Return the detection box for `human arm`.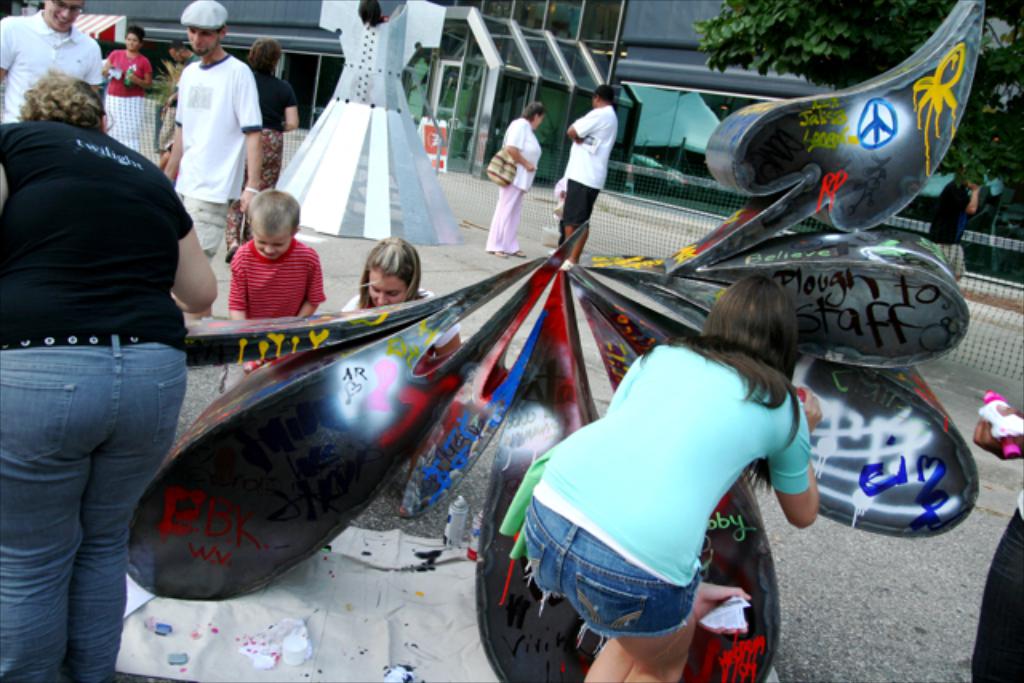
crop(85, 48, 107, 83).
